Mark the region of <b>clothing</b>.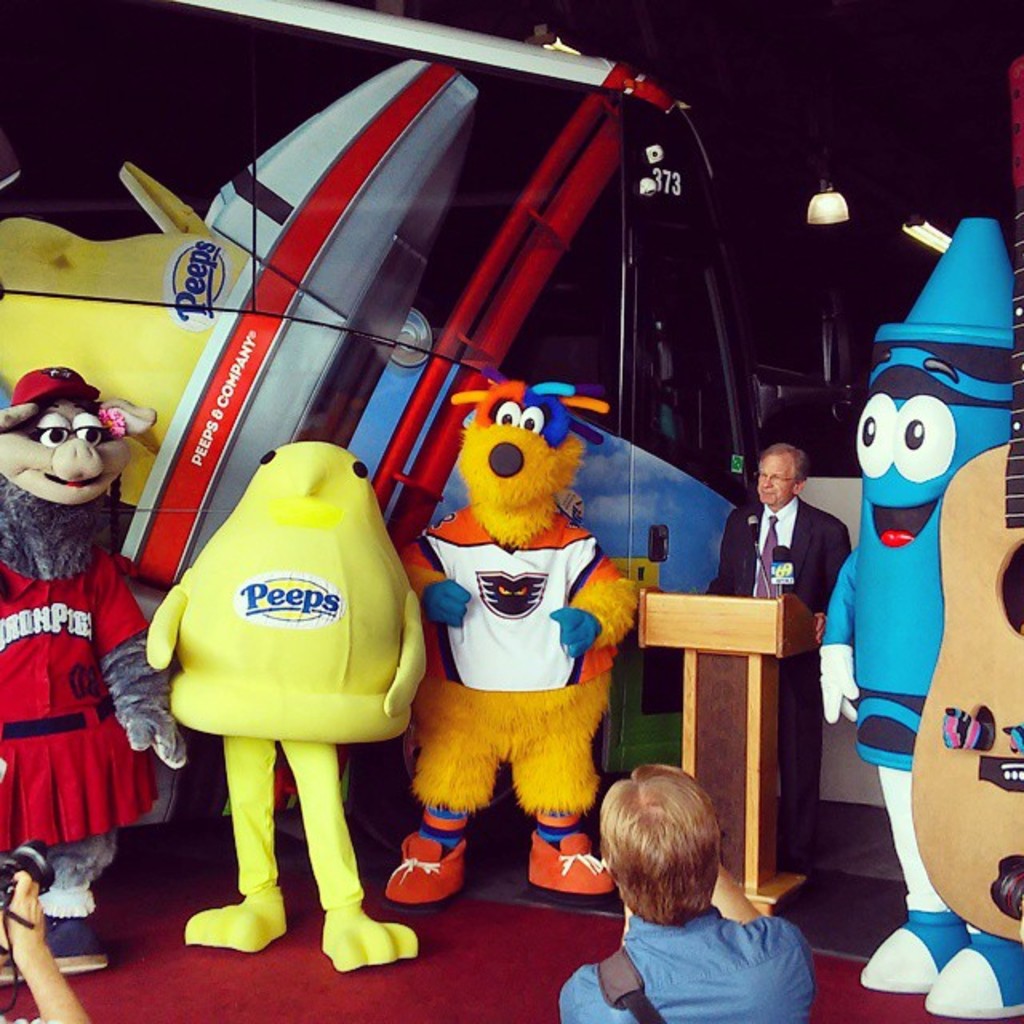
Region: {"left": 394, "top": 504, "right": 624, "bottom": 686}.
